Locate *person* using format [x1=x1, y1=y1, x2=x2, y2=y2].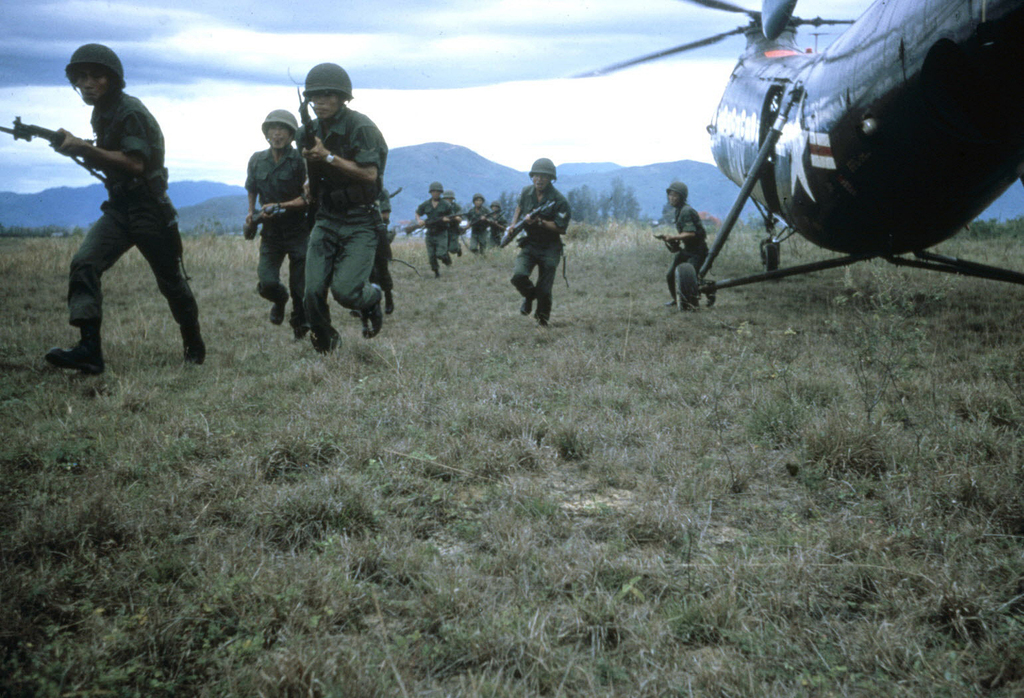
[x1=434, y1=189, x2=463, y2=258].
